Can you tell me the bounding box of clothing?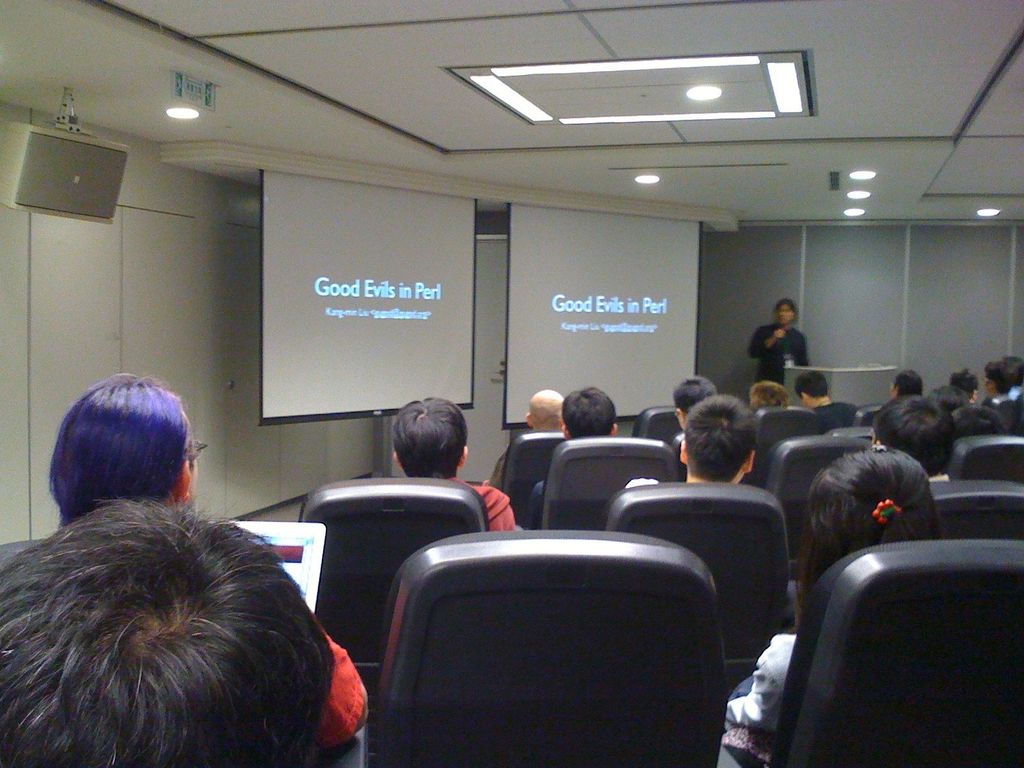
BBox(314, 634, 362, 751).
